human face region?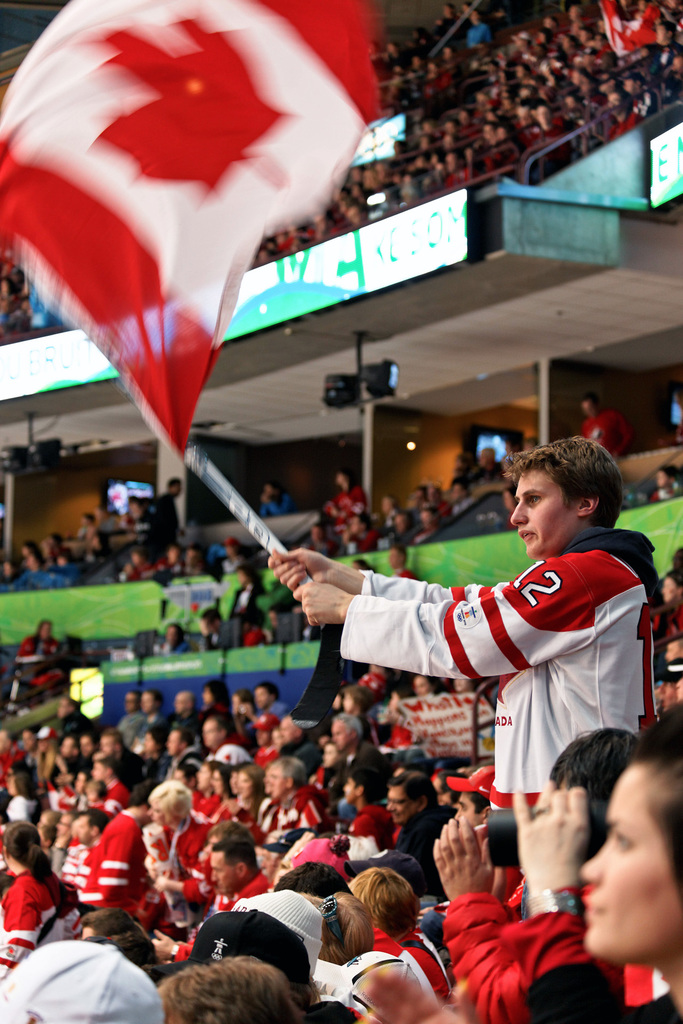
locate(577, 764, 682, 959)
